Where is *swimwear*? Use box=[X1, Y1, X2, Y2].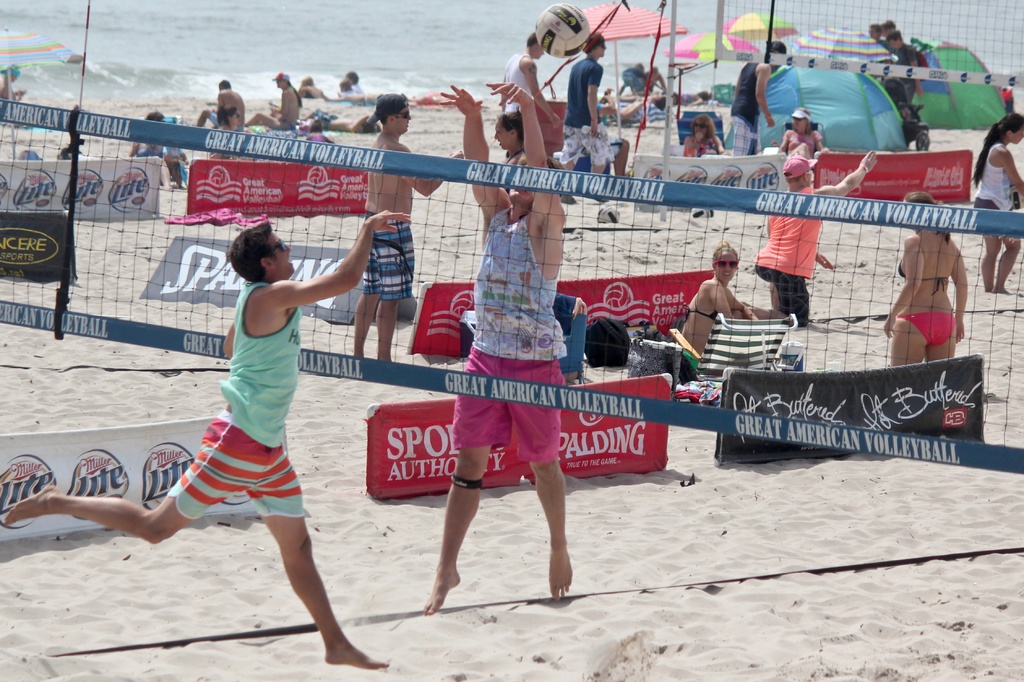
box=[893, 314, 952, 347].
